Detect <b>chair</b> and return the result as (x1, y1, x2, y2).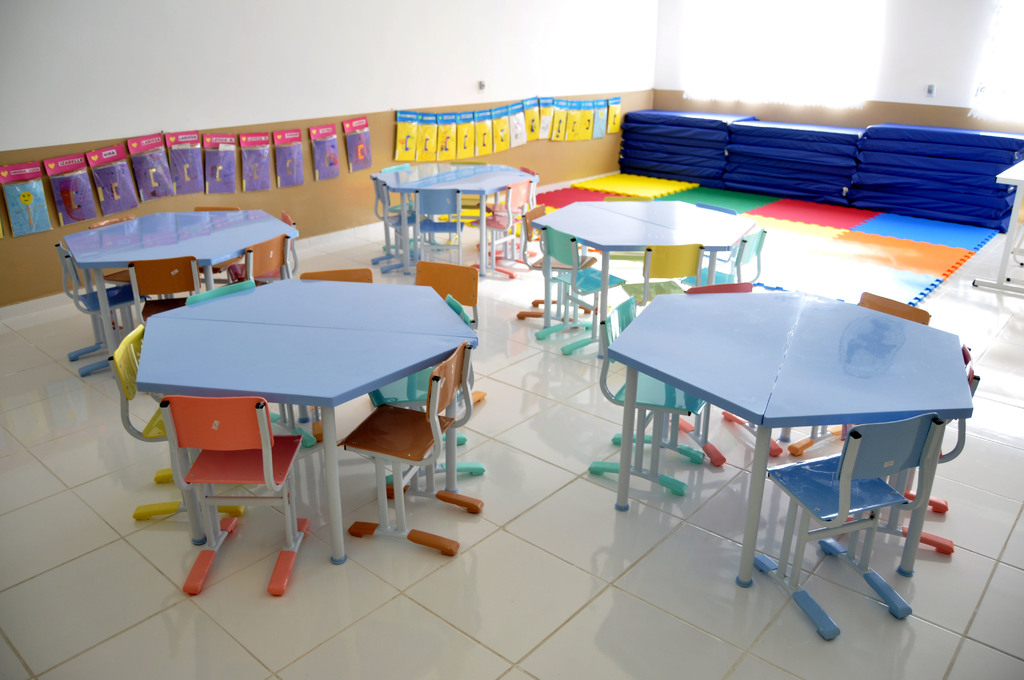
(108, 323, 244, 519).
